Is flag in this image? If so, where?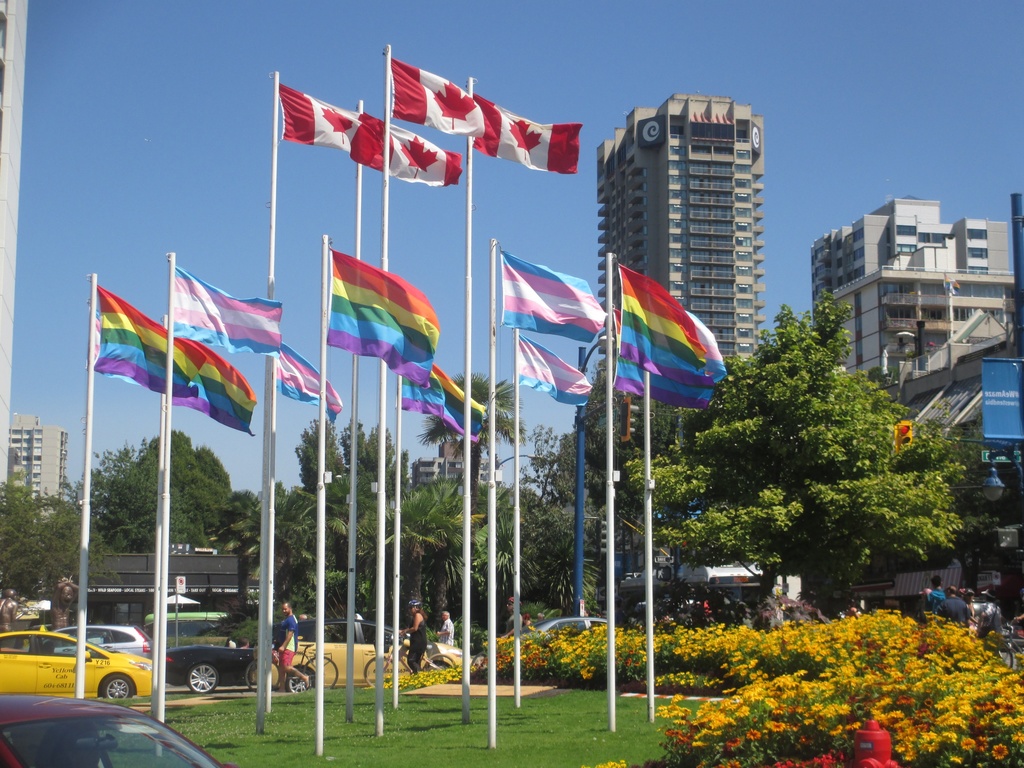
Yes, at locate(157, 332, 258, 437).
